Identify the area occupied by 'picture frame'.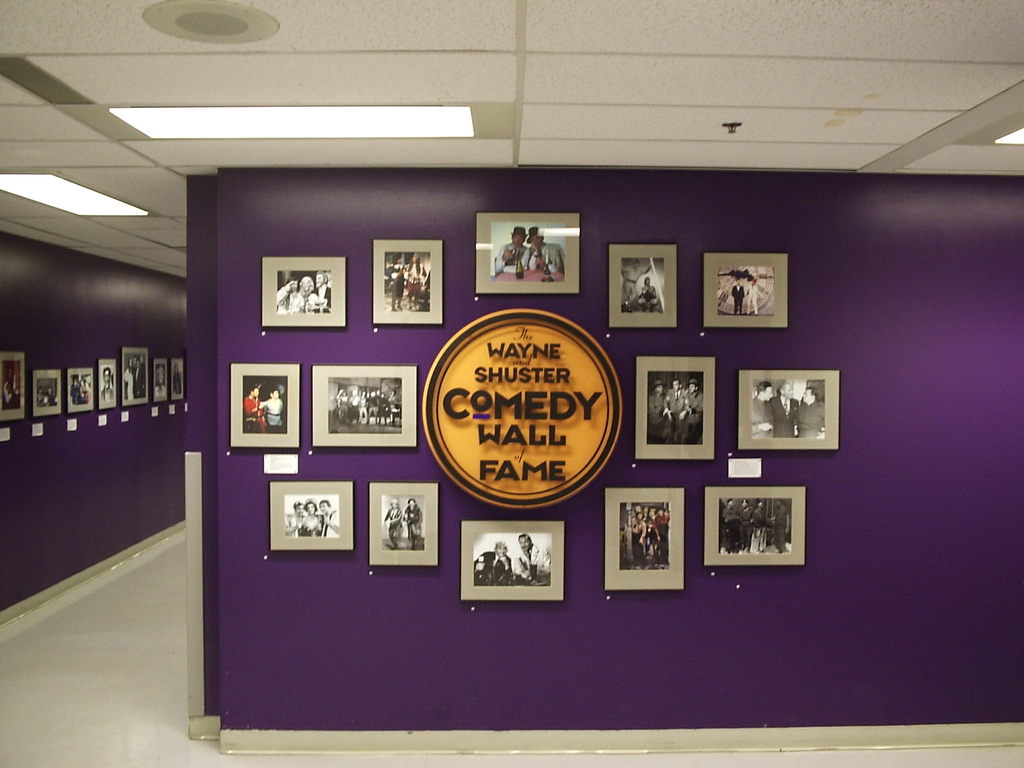
Area: left=262, top=255, right=345, bottom=327.
